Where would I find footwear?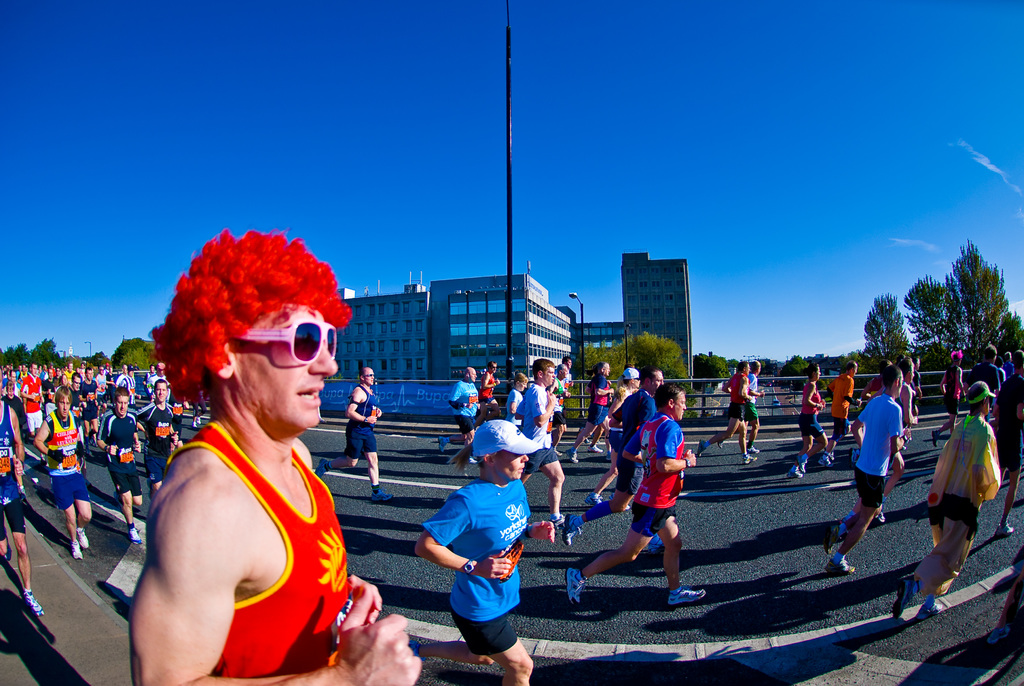
At 564 562 588 611.
